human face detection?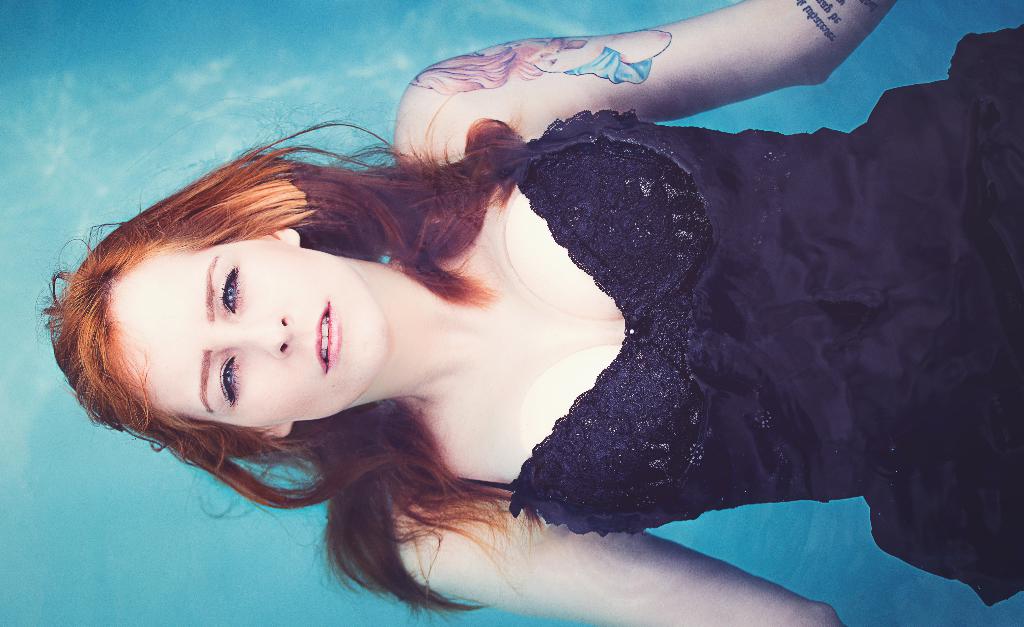
104,232,385,428
